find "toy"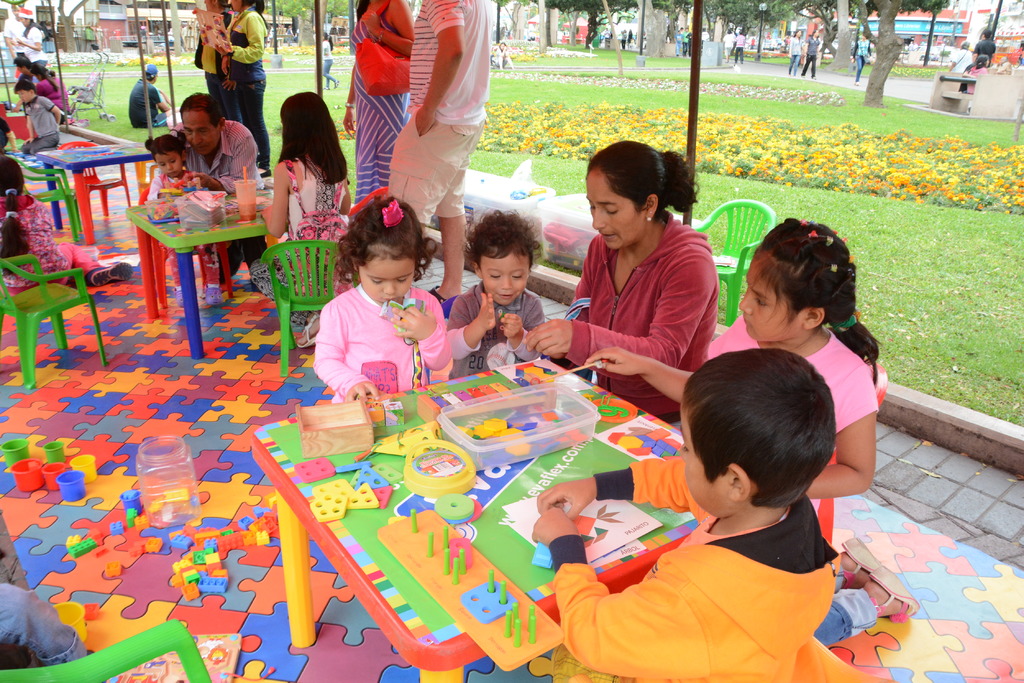
(426, 532, 431, 557)
